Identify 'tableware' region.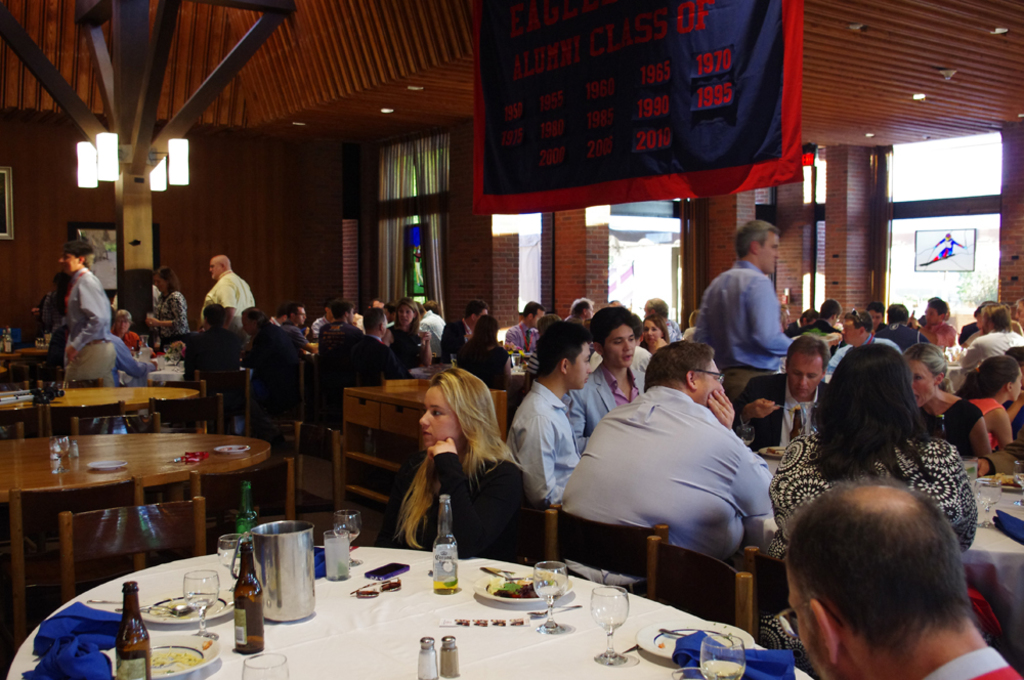
Region: x1=49 y1=437 x2=61 y2=464.
